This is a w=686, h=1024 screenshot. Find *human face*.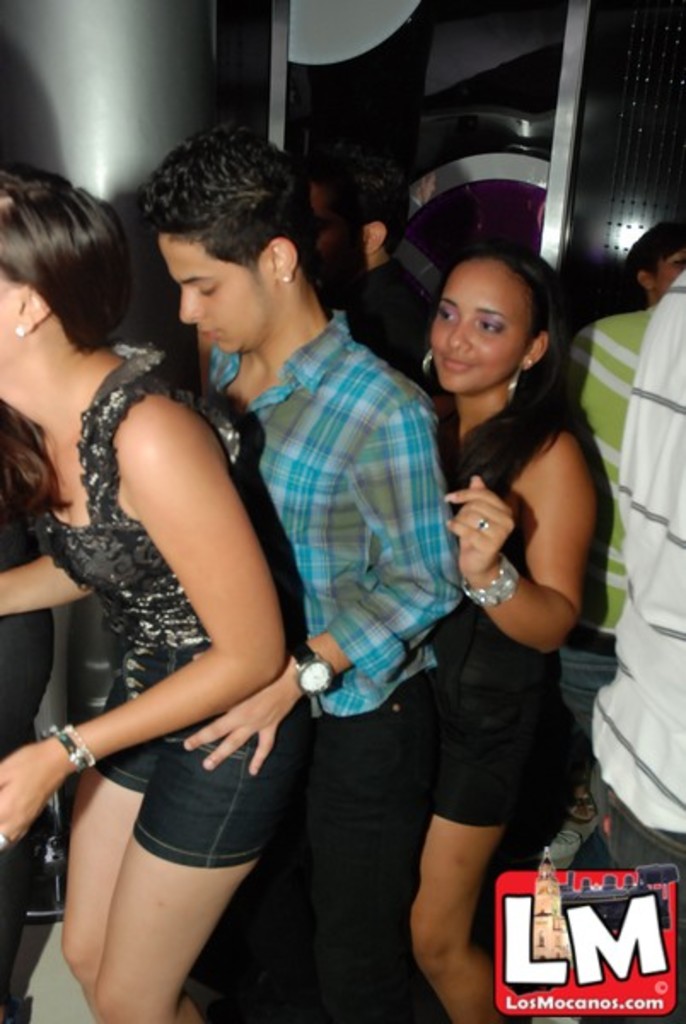
Bounding box: left=0, top=275, right=19, bottom=369.
